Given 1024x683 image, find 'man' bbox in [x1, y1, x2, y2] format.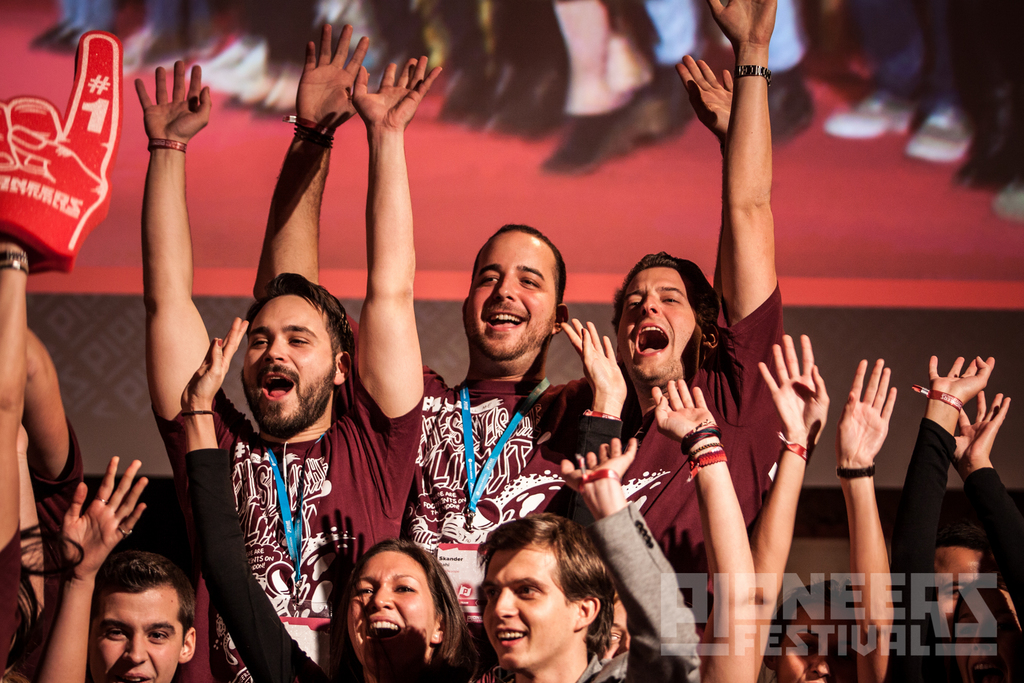
[486, 428, 717, 682].
